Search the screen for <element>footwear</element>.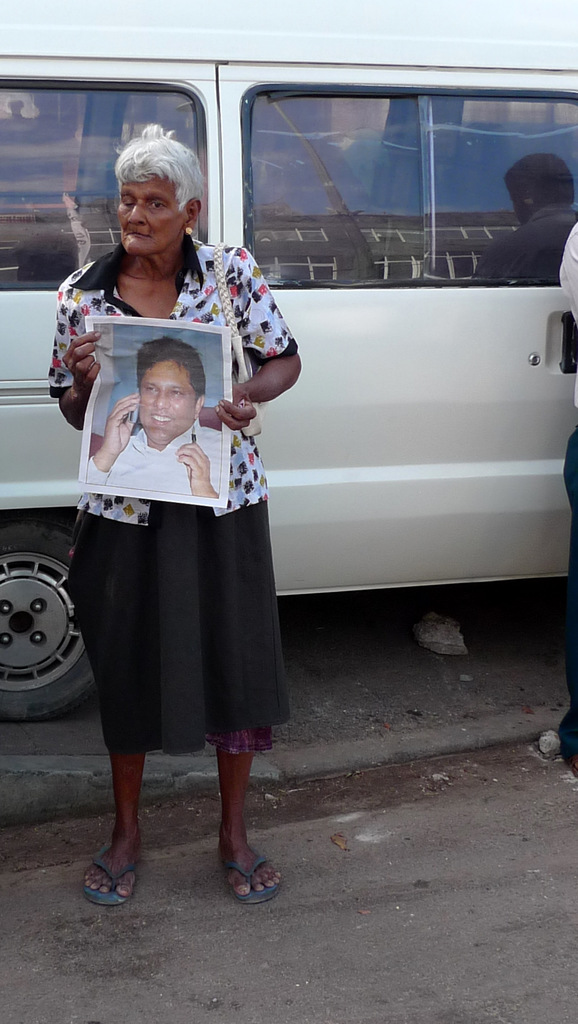
Found at l=231, t=852, r=271, b=907.
